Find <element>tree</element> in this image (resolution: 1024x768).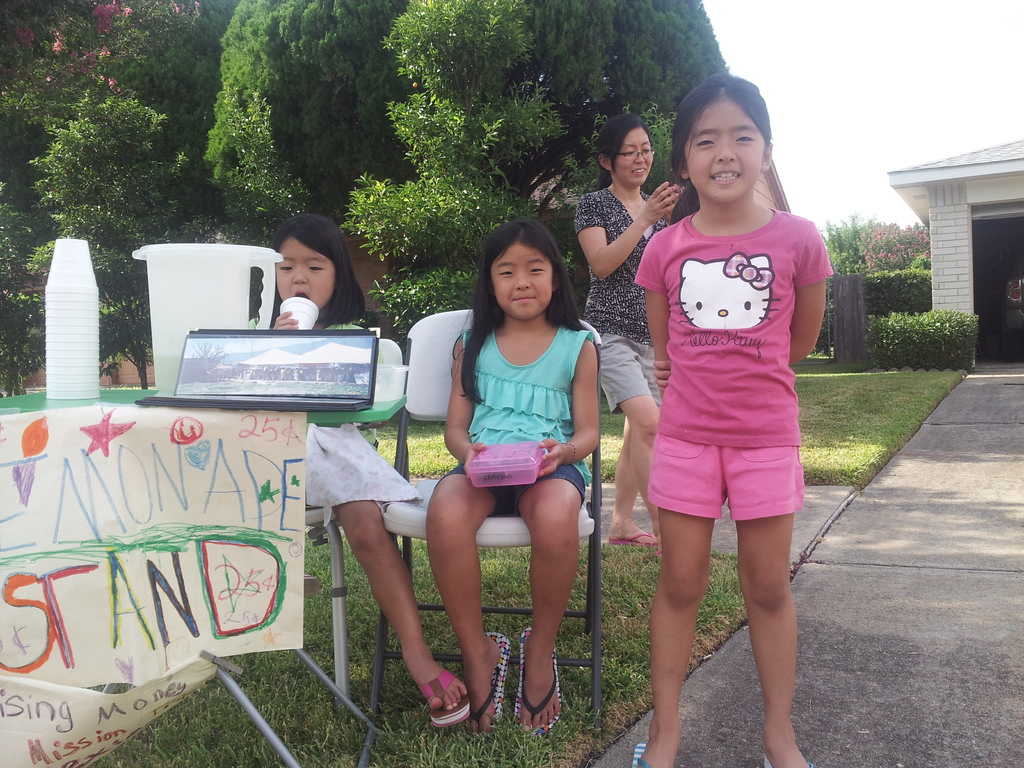
{"x1": 22, "y1": 77, "x2": 200, "y2": 256}.
